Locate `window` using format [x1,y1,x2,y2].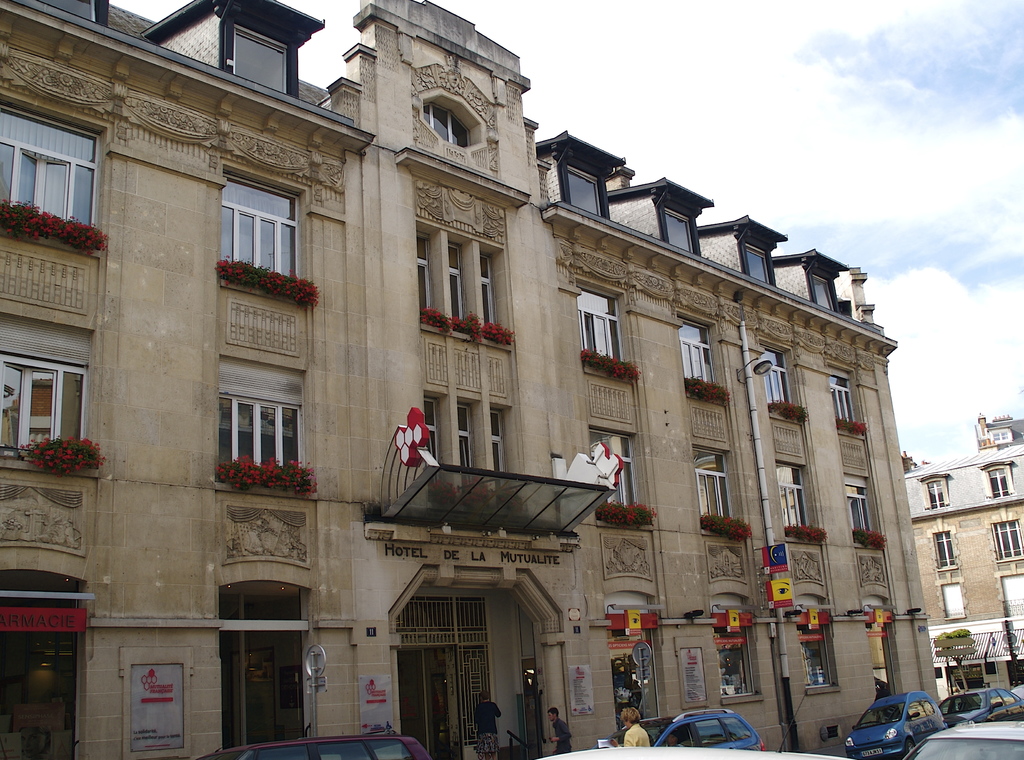
[792,584,830,690].
